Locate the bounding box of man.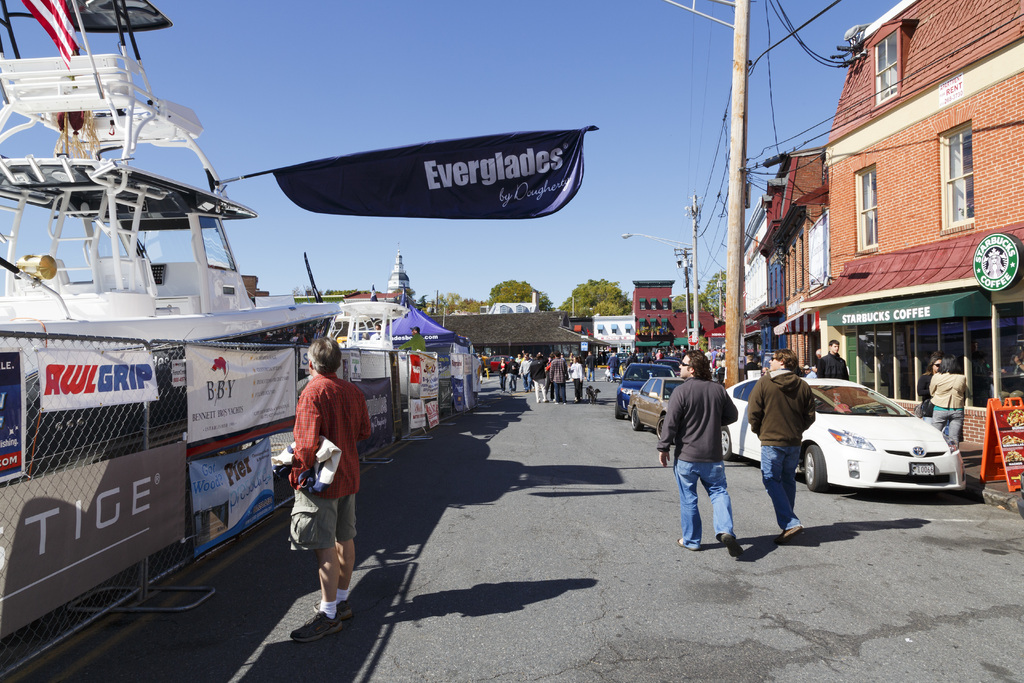
Bounding box: (397, 325, 426, 351).
